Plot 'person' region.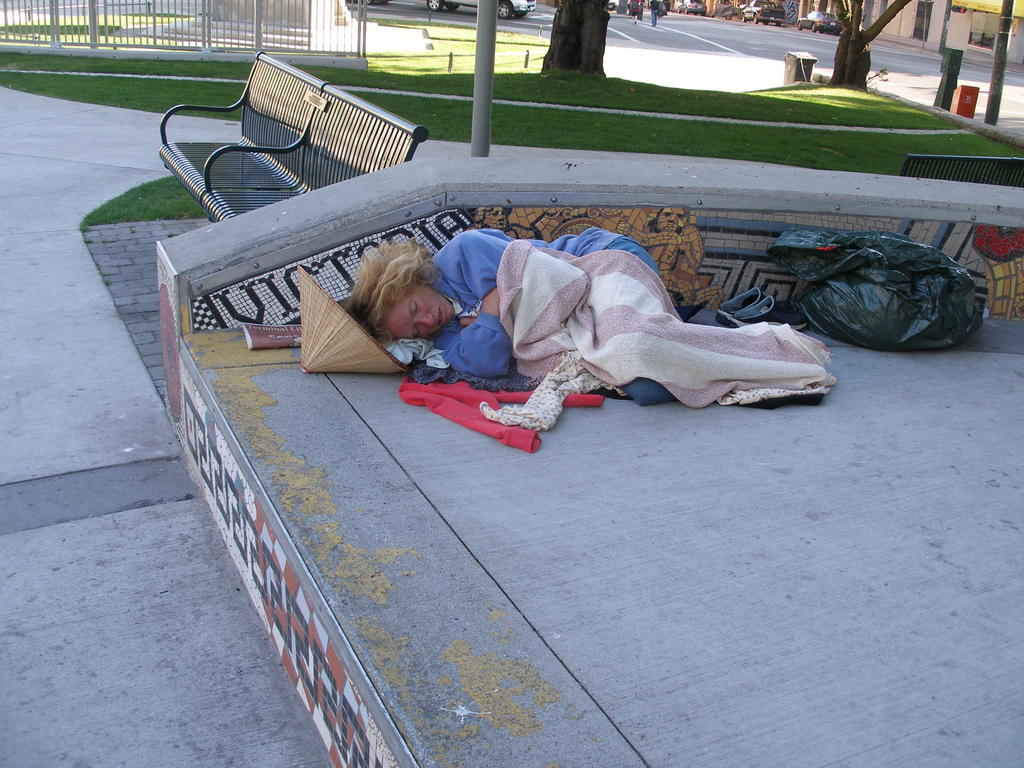
Plotted at [628, 0, 643, 24].
